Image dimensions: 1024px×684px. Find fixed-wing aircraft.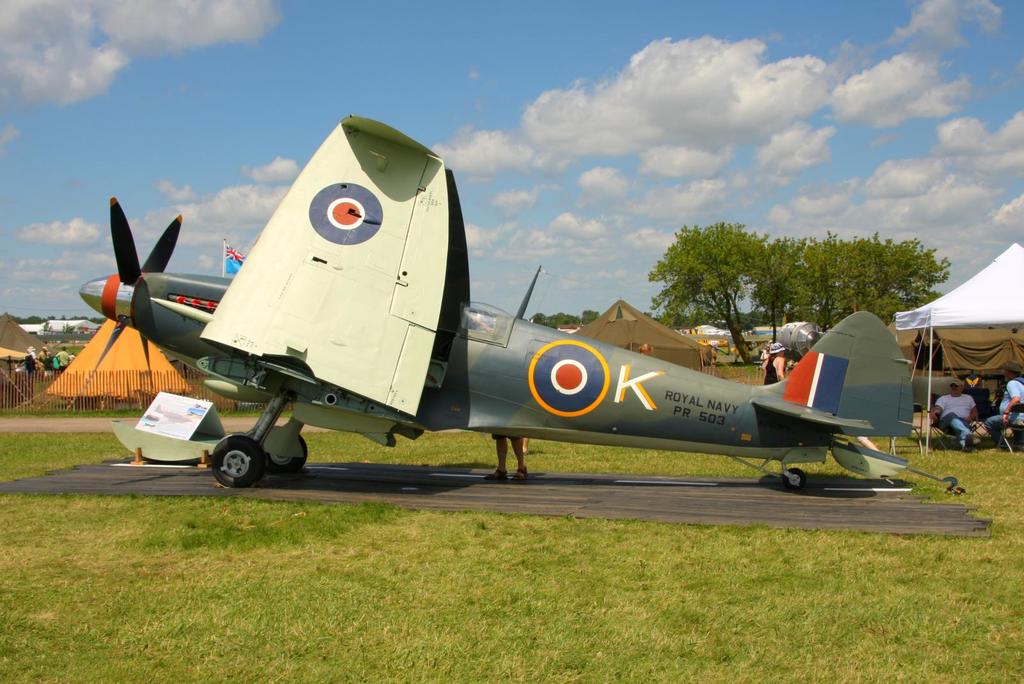
region(61, 110, 915, 490).
